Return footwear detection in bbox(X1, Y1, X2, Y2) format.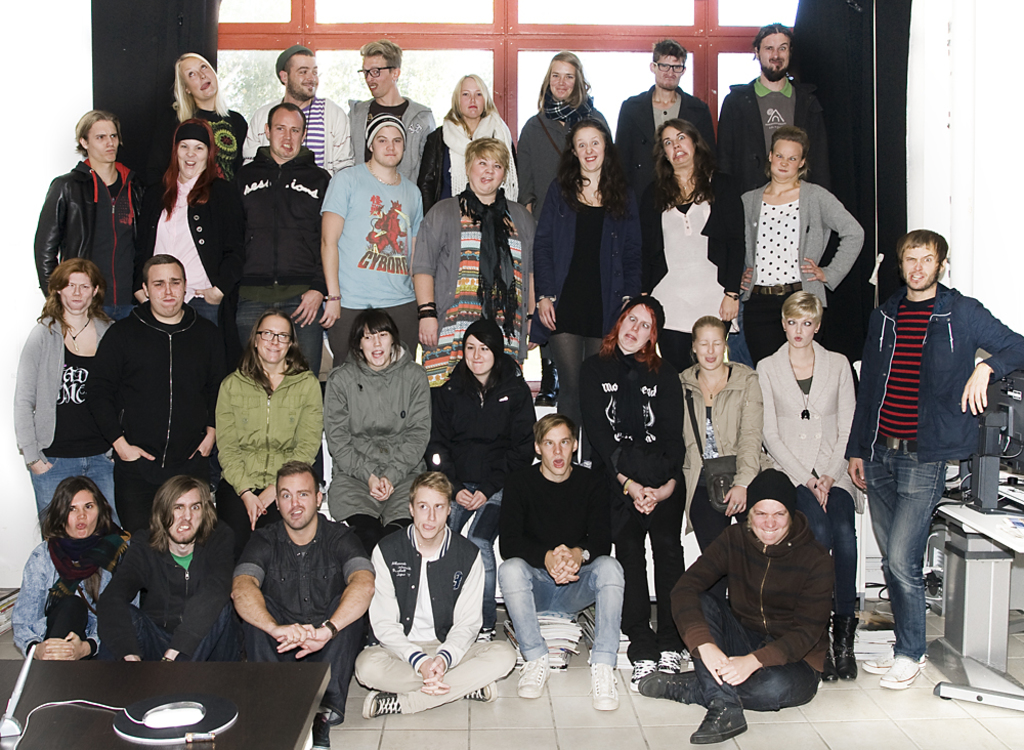
bbox(628, 656, 656, 688).
